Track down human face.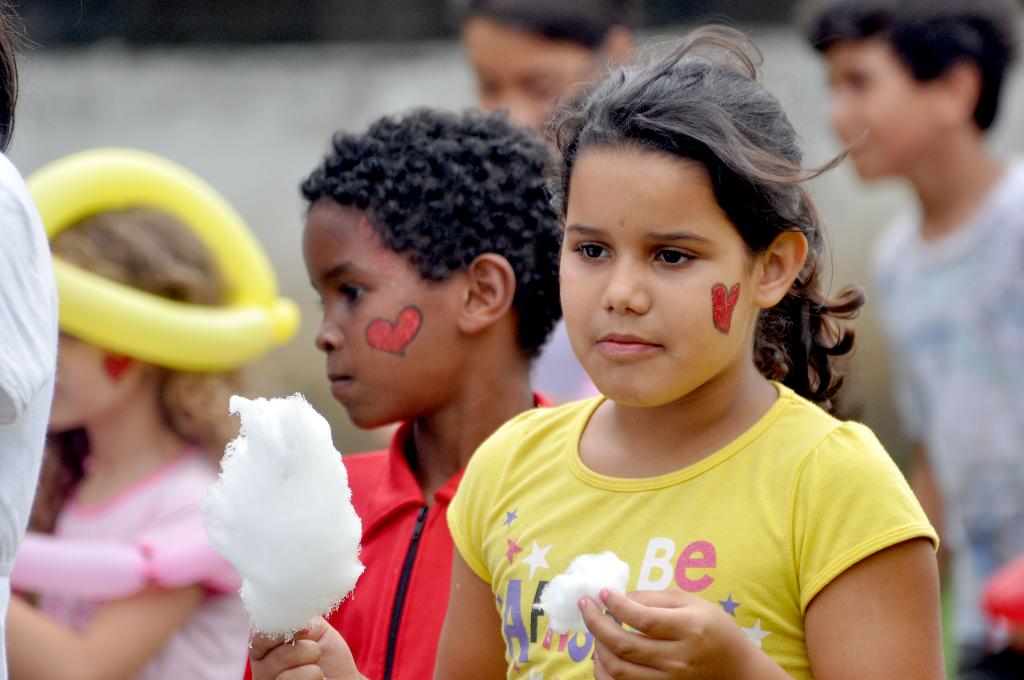
Tracked to bbox=[461, 18, 588, 136].
